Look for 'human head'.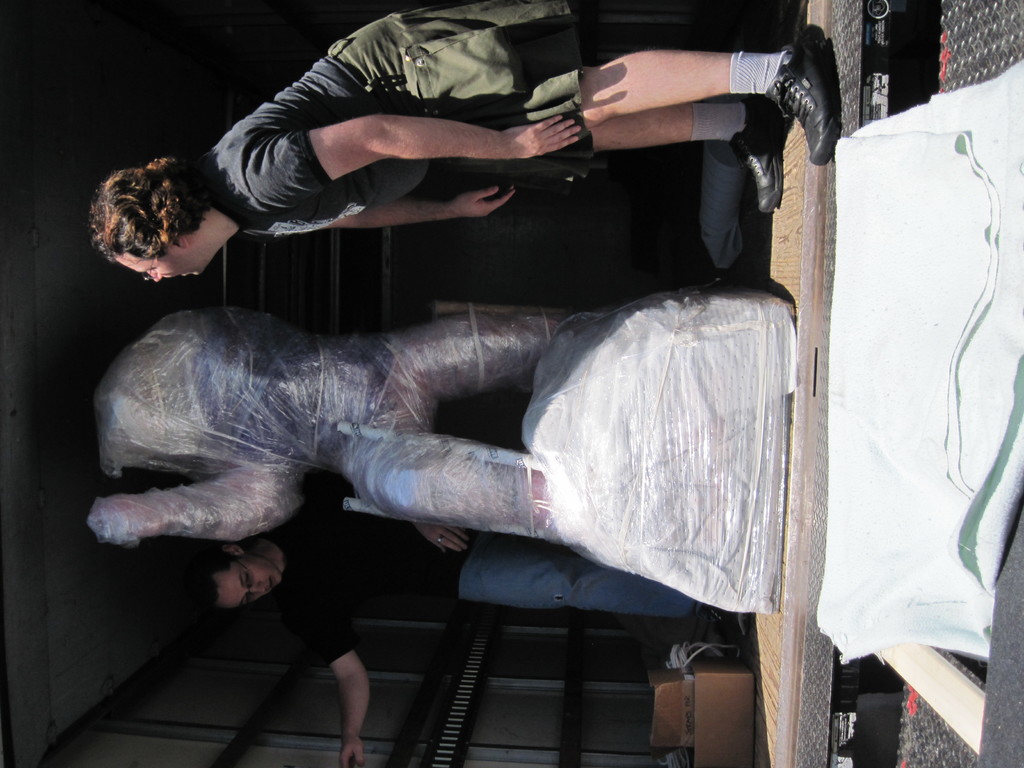
Found: bbox=(82, 139, 242, 282).
